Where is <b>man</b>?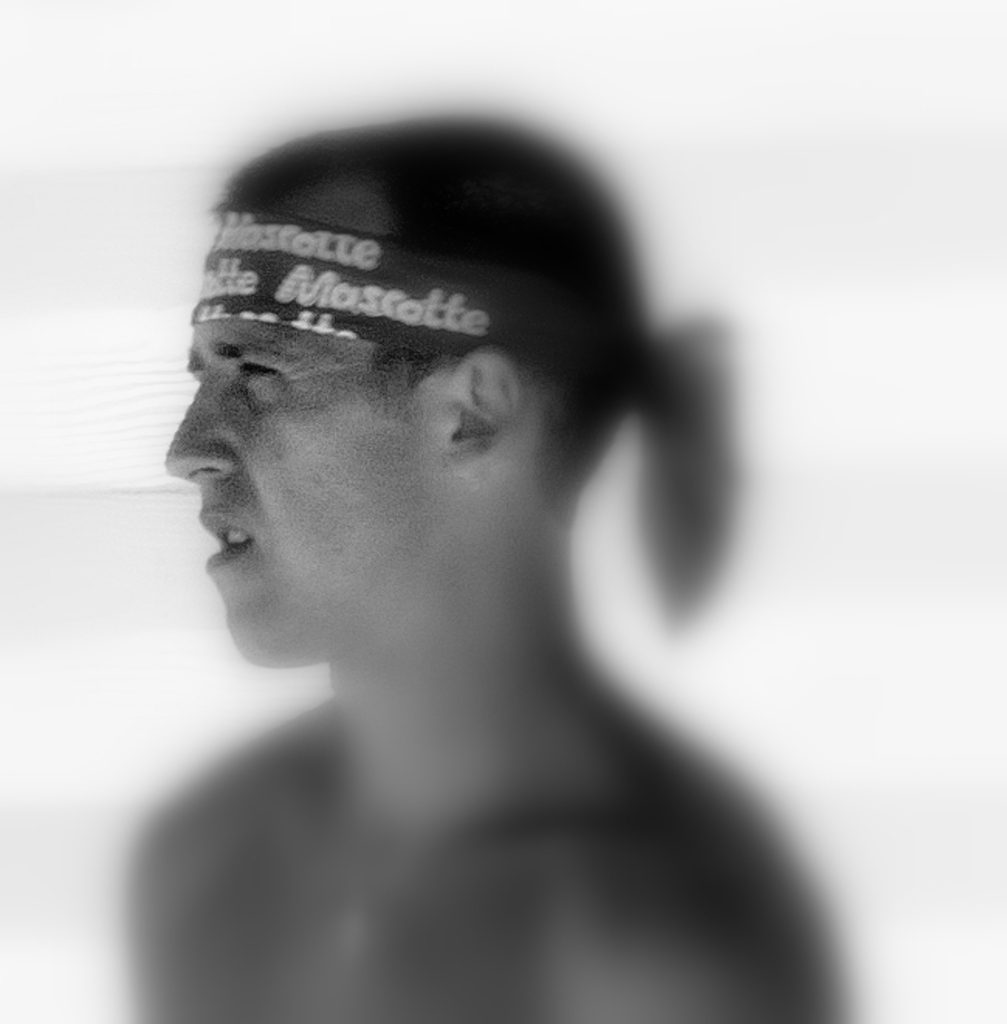
<bbox>43, 56, 926, 1021</bbox>.
